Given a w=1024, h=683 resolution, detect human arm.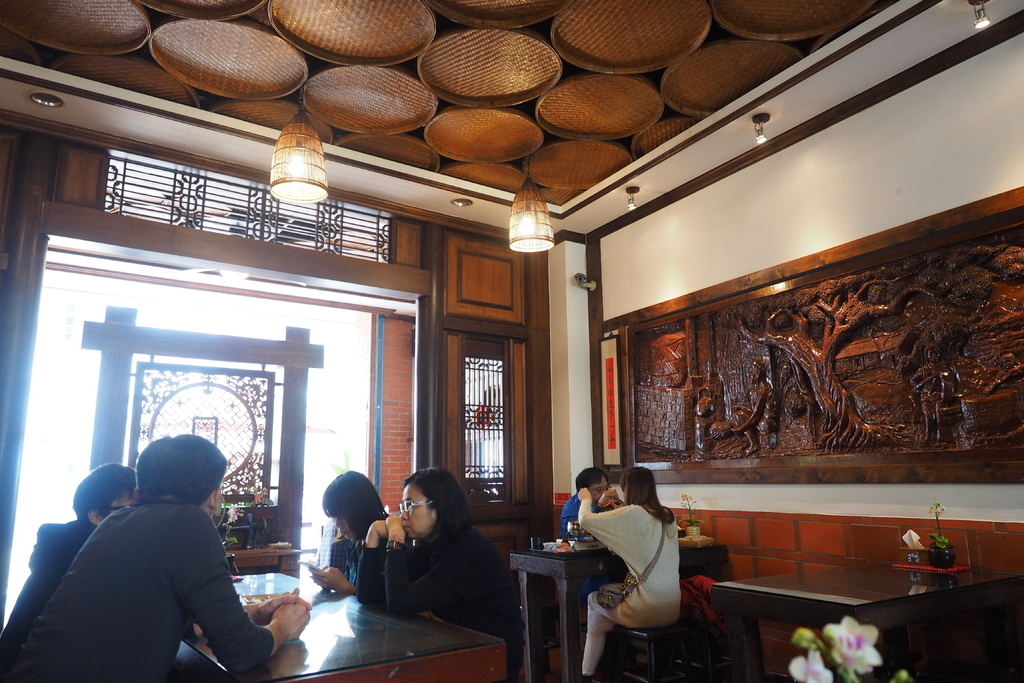
[x1=354, y1=516, x2=429, y2=607].
